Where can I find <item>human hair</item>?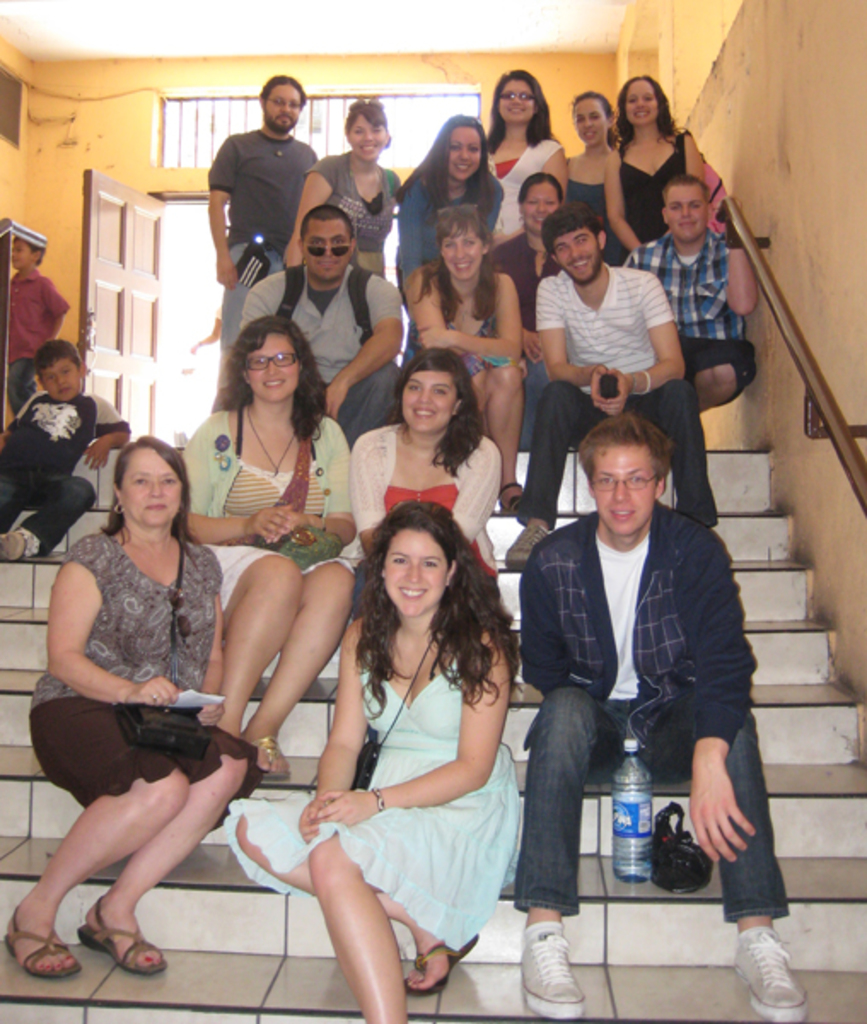
You can find it at bbox=[541, 200, 602, 259].
